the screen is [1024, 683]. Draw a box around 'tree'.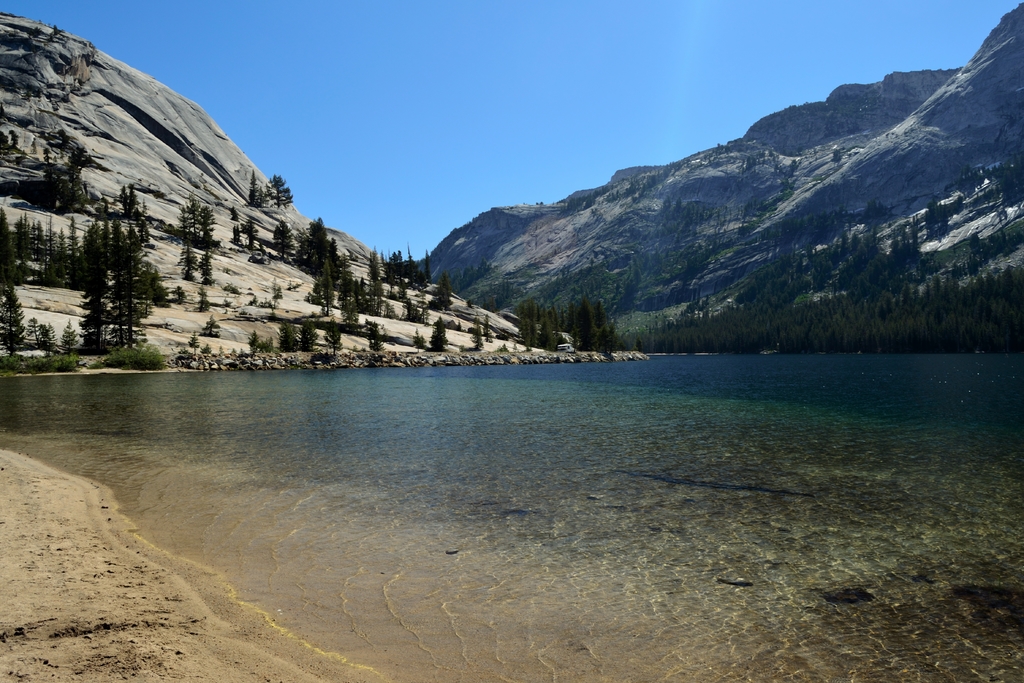
box=[271, 219, 297, 258].
